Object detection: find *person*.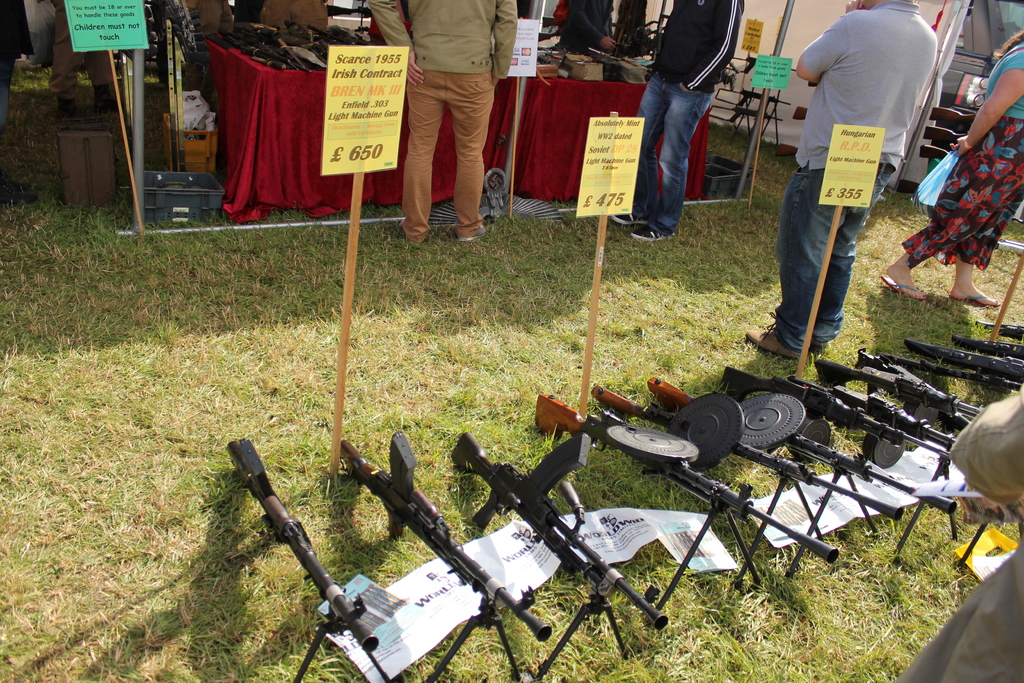
rect(557, 1, 648, 55).
